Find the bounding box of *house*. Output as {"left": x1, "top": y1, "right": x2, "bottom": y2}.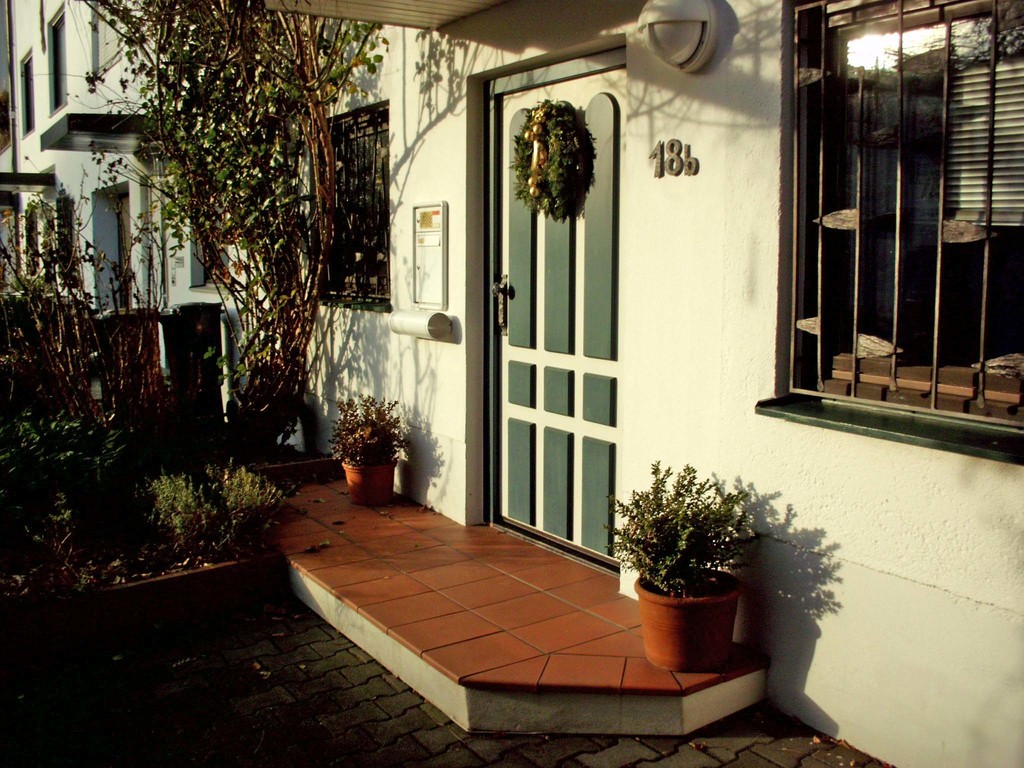
{"left": 204, "top": 0, "right": 1023, "bottom": 767}.
